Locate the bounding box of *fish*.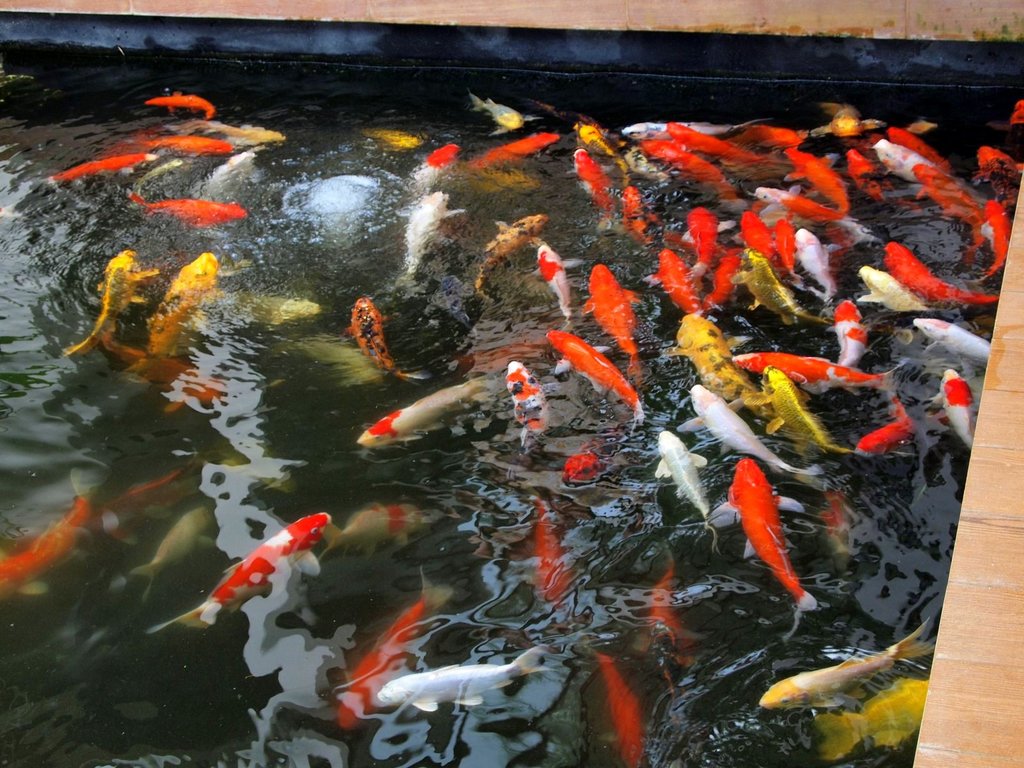
Bounding box: region(100, 333, 212, 405).
